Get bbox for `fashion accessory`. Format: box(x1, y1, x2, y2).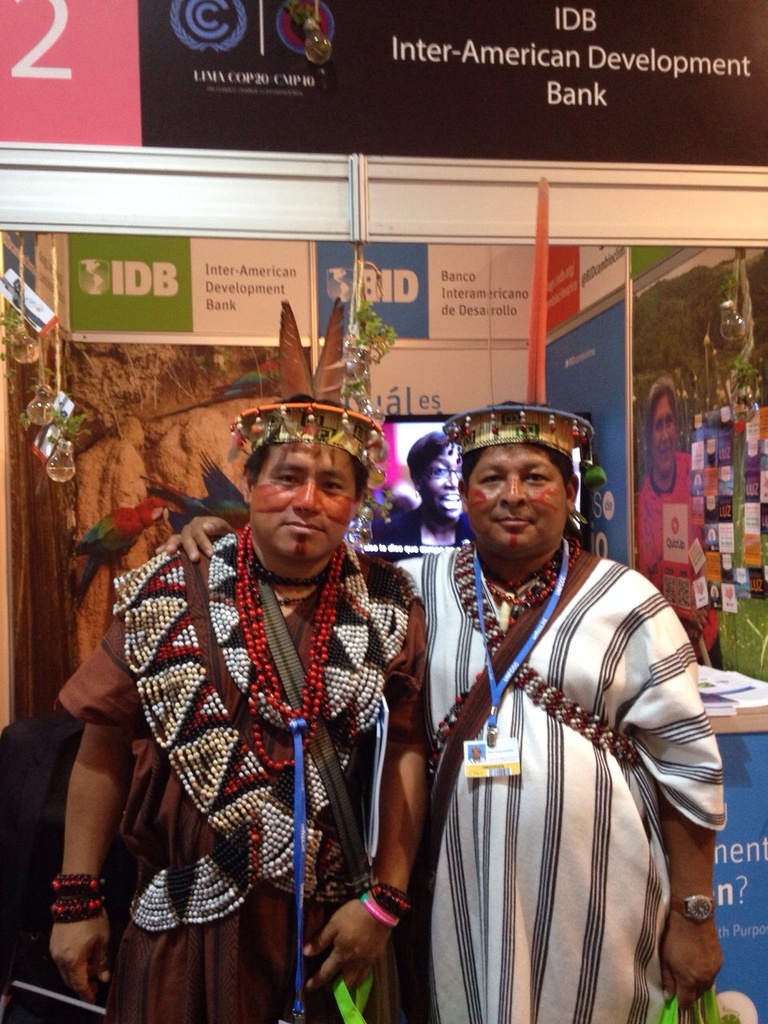
box(482, 537, 585, 614).
